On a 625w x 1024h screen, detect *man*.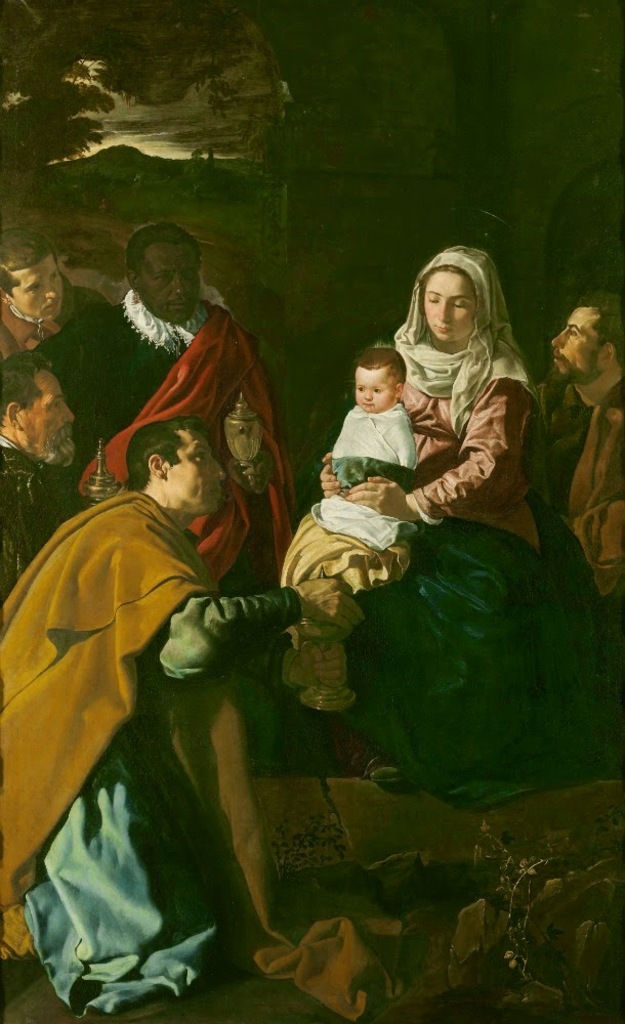
locate(0, 332, 87, 565).
